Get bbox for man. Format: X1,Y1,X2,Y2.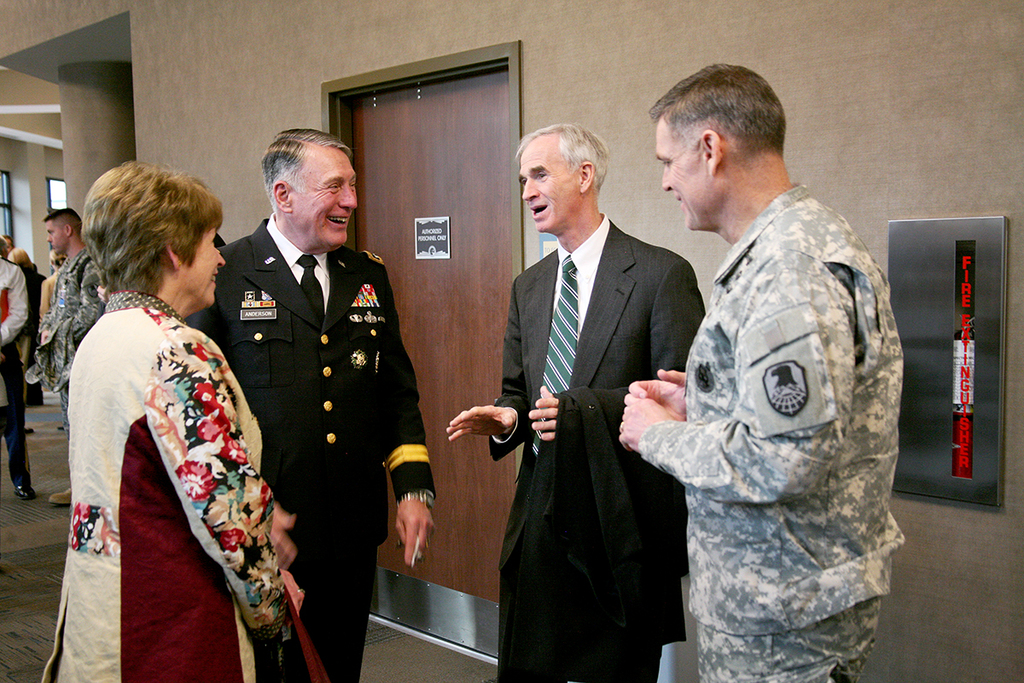
27,207,104,502.
